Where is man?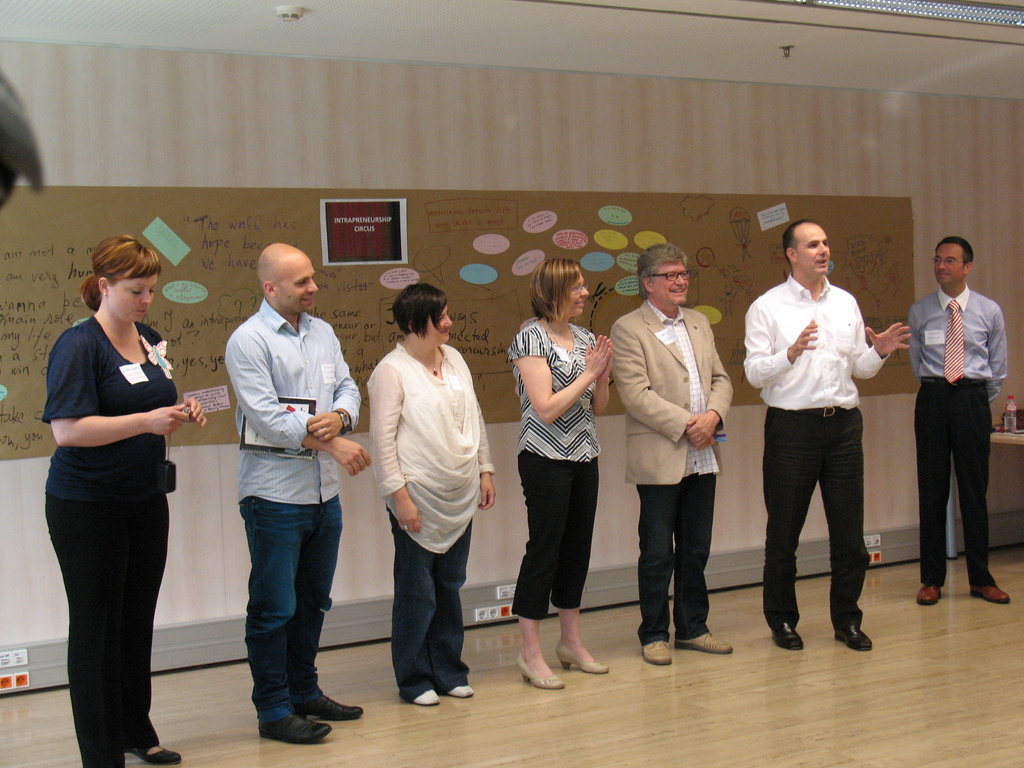
x1=218, y1=241, x2=376, y2=744.
